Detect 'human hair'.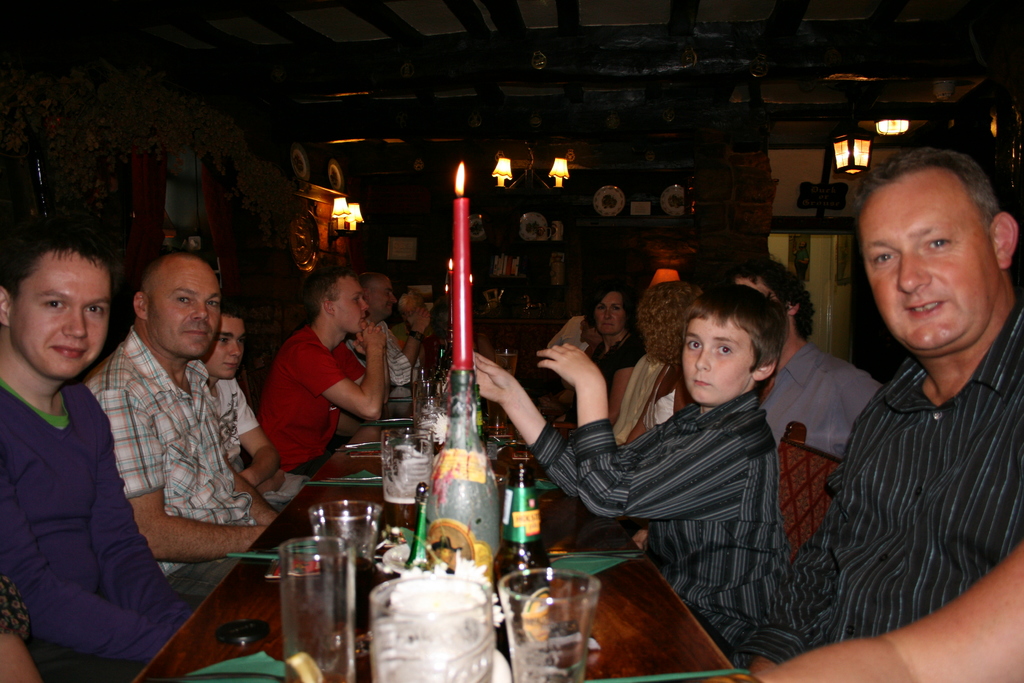
Detected at [675,277,808,403].
